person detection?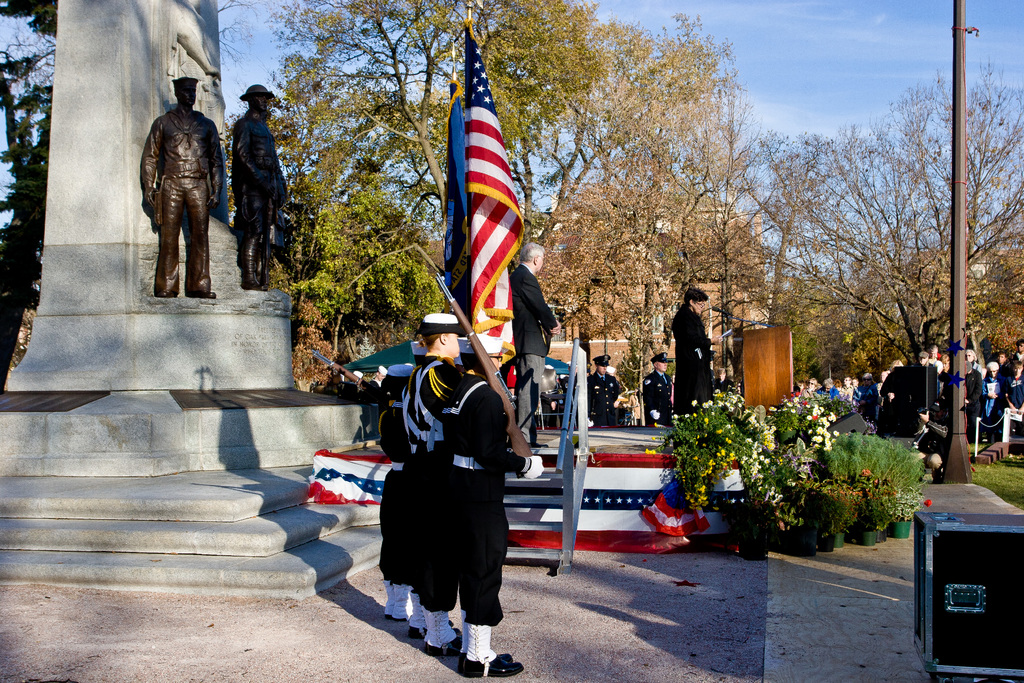
bbox=(214, 70, 285, 302)
